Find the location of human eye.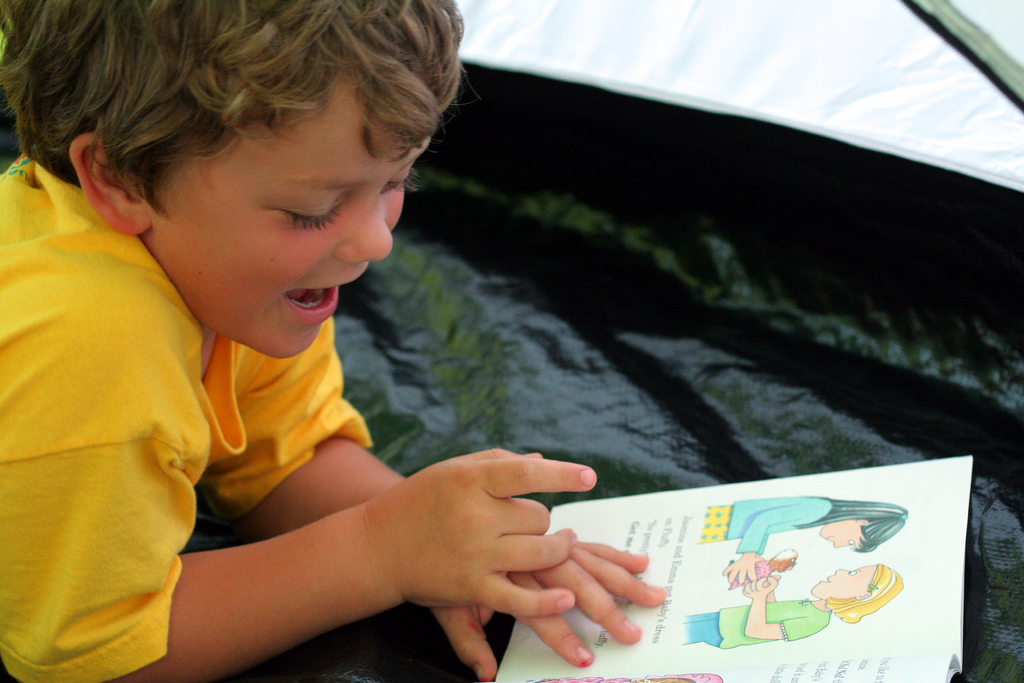
Location: region(847, 541, 855, 545).
